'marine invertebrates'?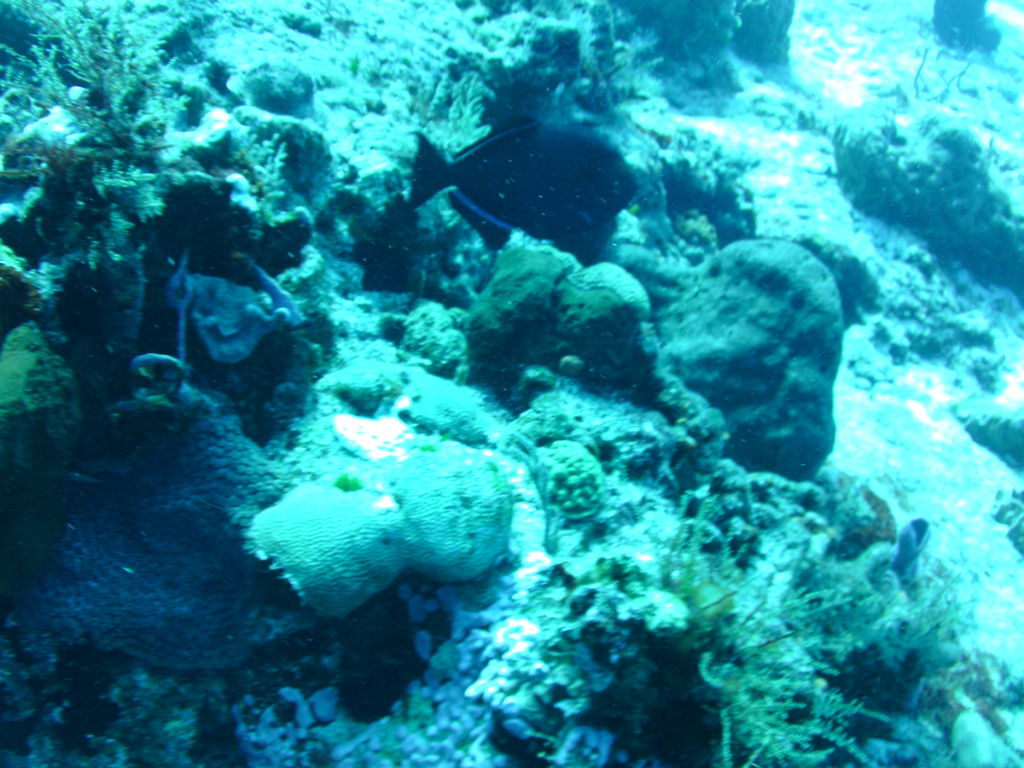
detection(0, 0, 253, 205)
